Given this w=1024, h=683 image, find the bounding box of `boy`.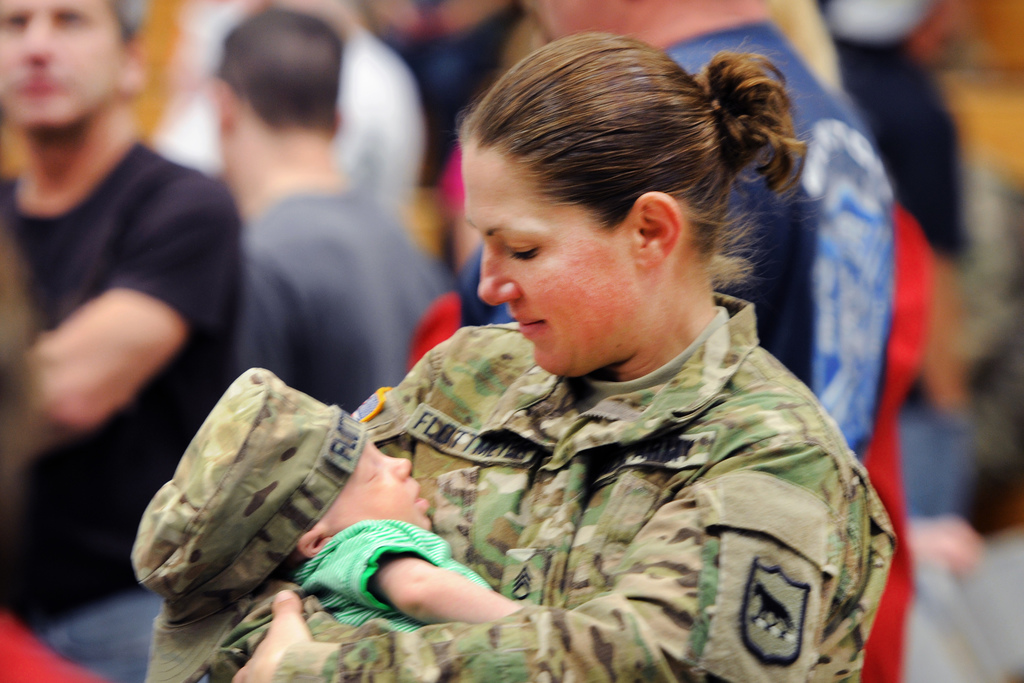
<box>108,345,552,637</box>.
